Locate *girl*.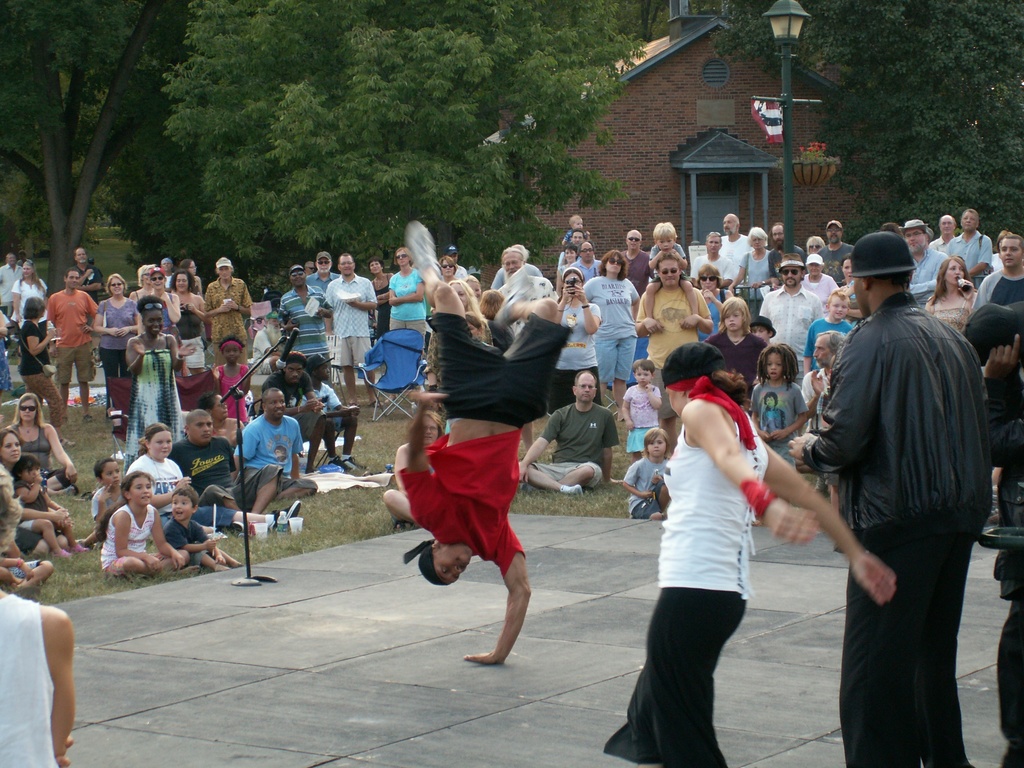
Bounding box: <box>102,462,183,570</box>.
